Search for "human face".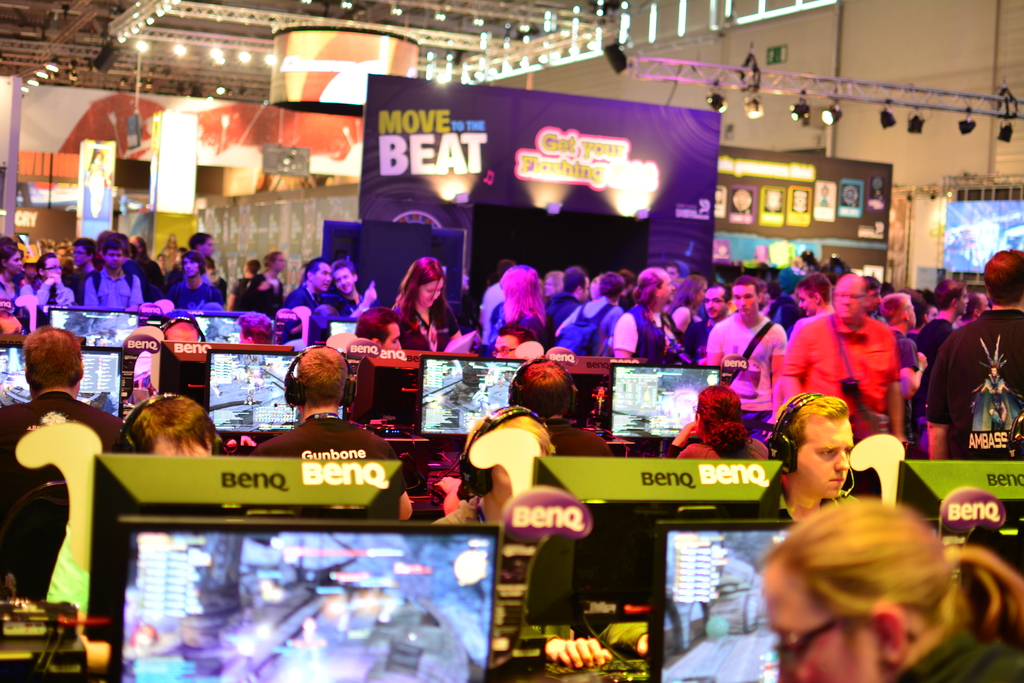
Found at (x1=656, y1=277, x2=676, y2=306).
